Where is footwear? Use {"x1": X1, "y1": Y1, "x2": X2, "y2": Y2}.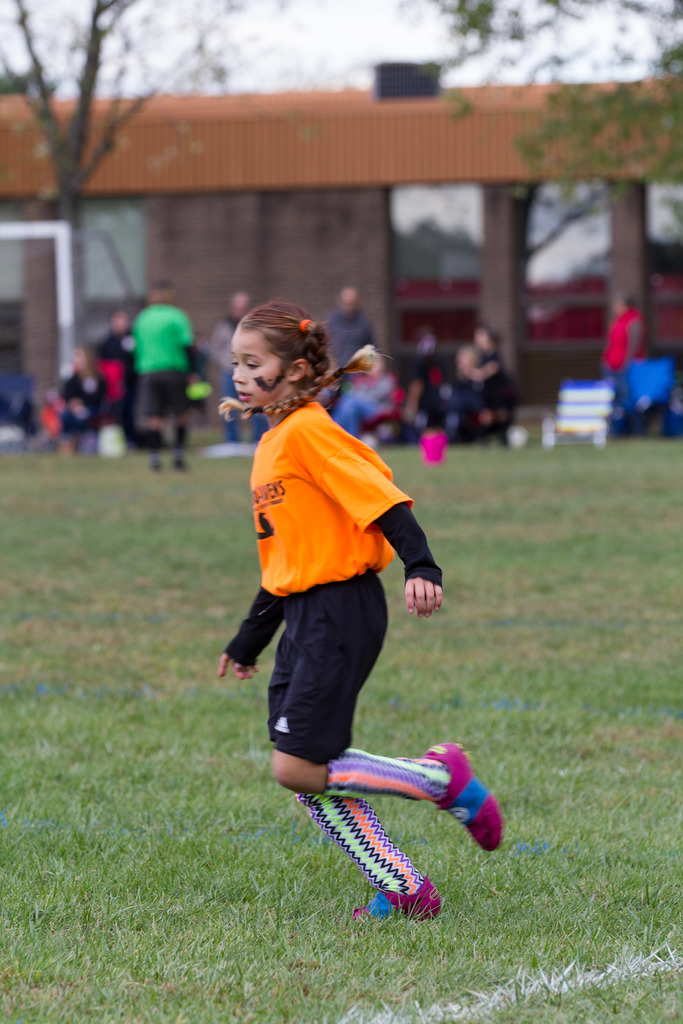
{"x1": 167, "y1": 455, "x2": 187, "y2": 473}.
